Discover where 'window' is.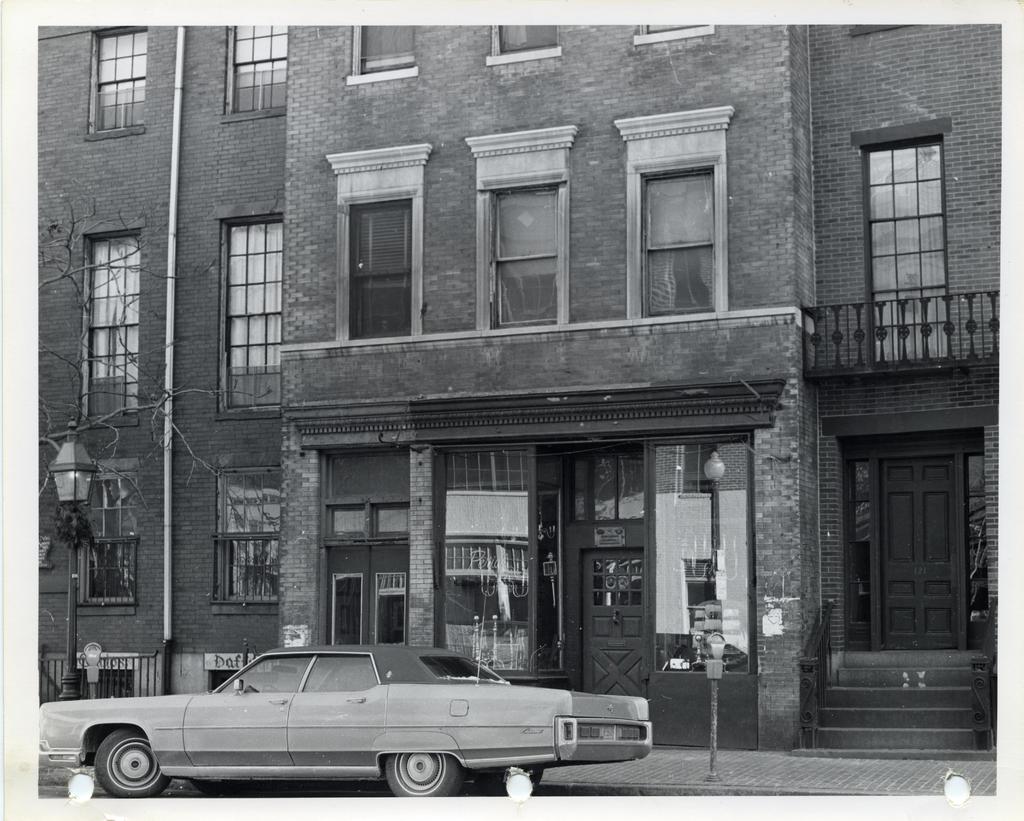
Discovered at x1=70 y1=478 x2=136 y2=605.
